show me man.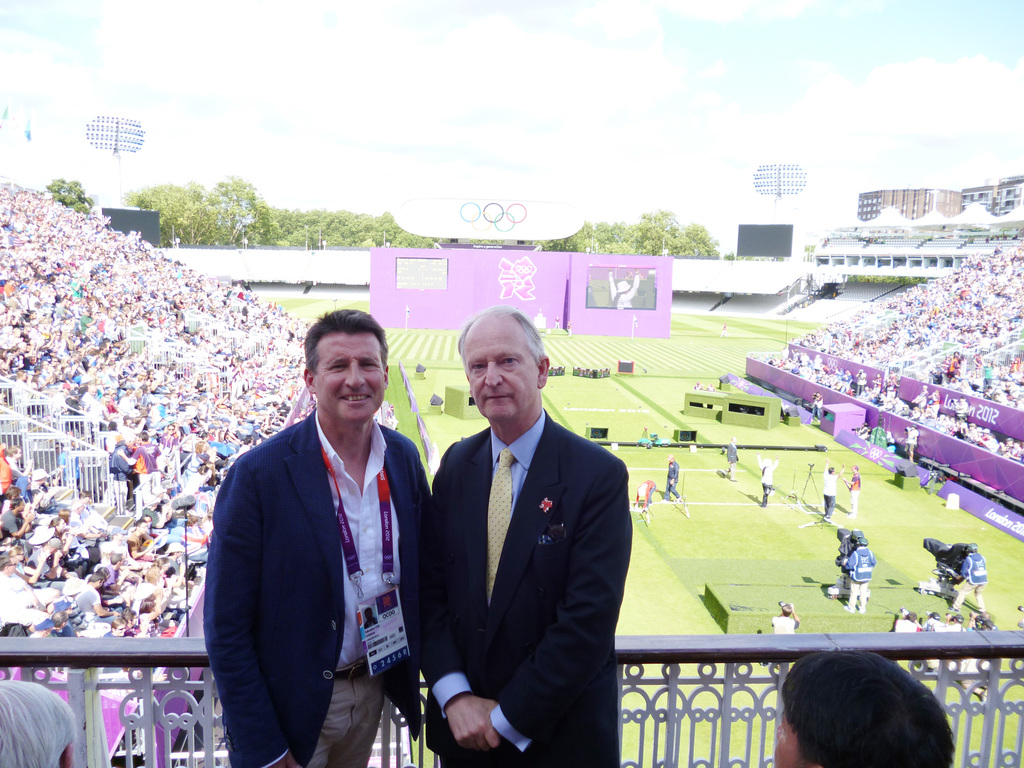
man is here: pyautogui.locateOnScreen(909, 385, 930, 406).
